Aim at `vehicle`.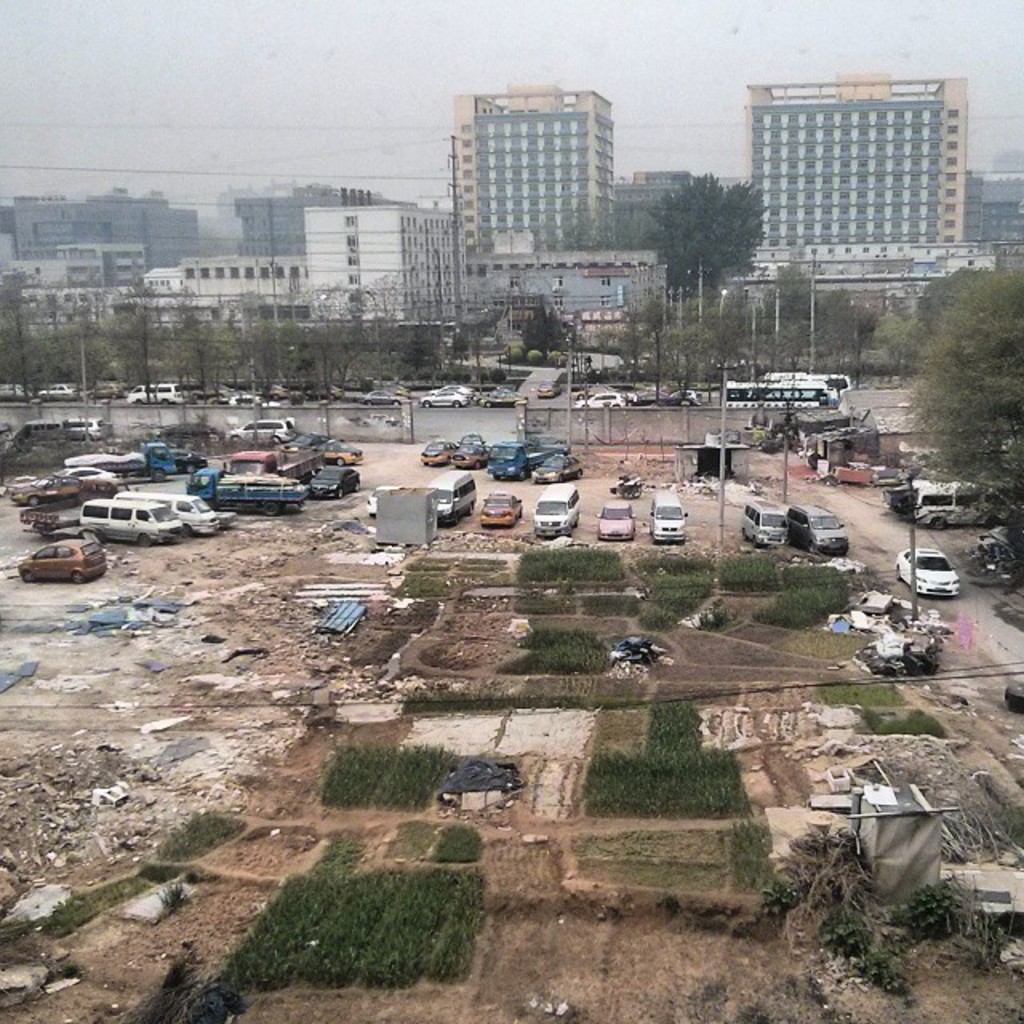
Aimed at rect(208, 392, 251, 408).
